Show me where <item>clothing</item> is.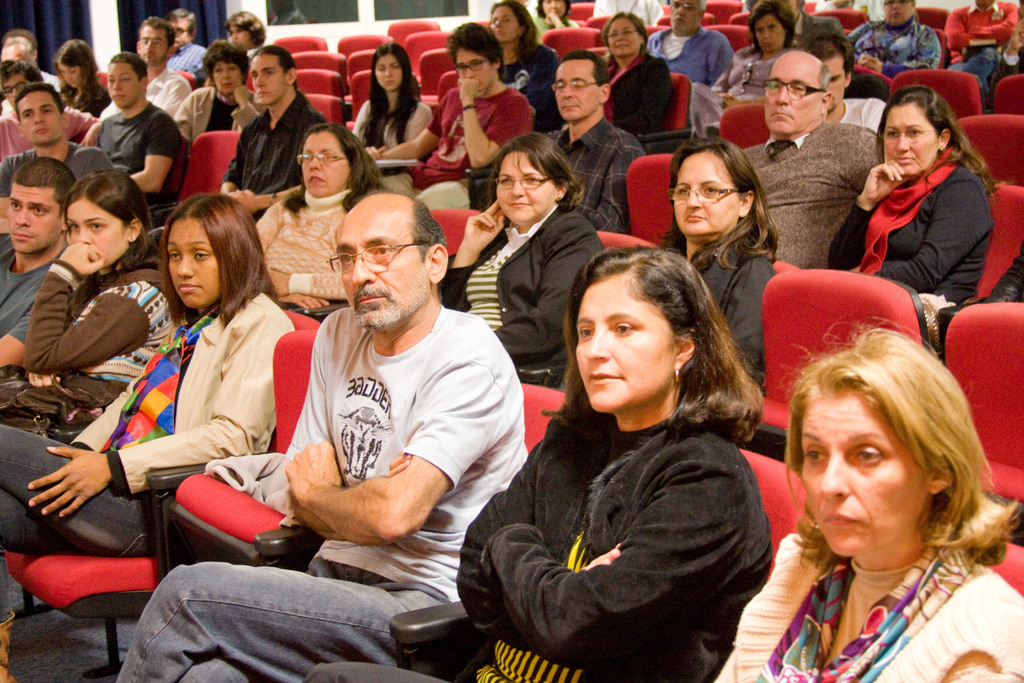
<item>clothing</item> is at x1=651, y1=24, x2=735, y2=86.
